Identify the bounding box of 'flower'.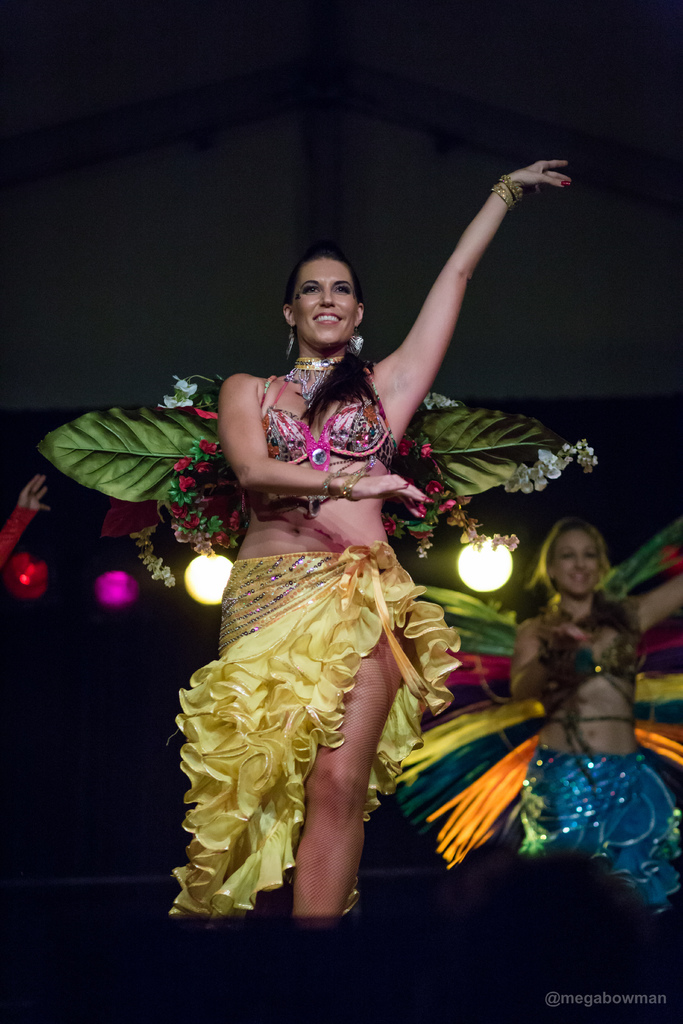
box=[200, 438, 219, 454].
